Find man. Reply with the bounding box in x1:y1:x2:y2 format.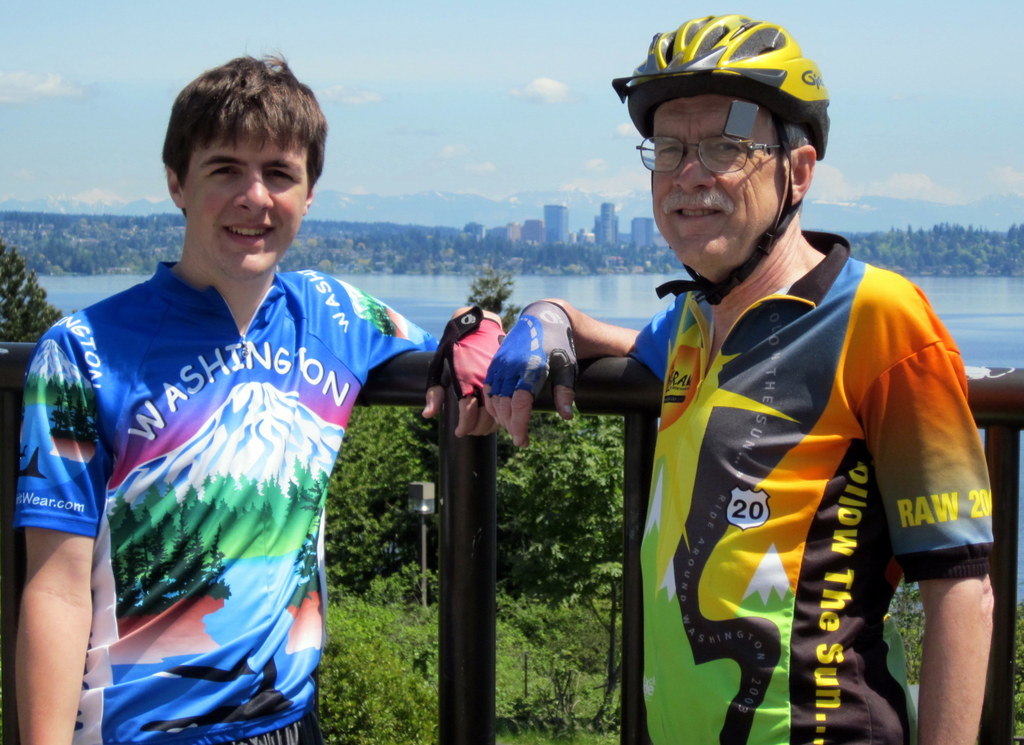
534:53:1016:744.
